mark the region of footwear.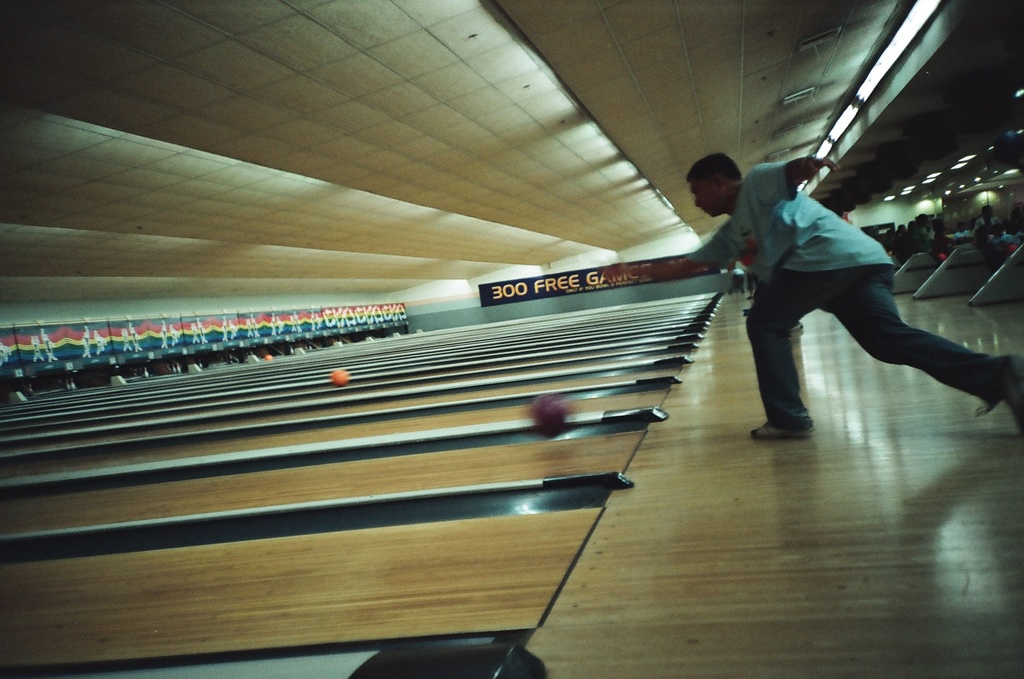
Region: pyautogui.locateOnScreen(976, 352, 1023, 439).
